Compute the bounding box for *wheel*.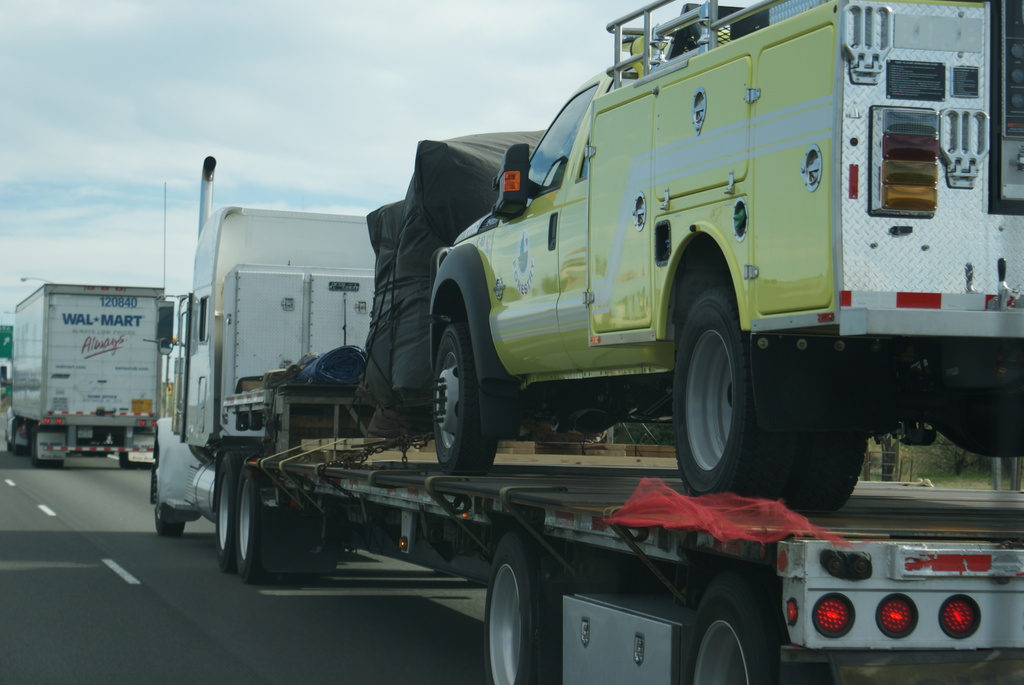
x1=680 y1=288 x2=797 y2=500.
